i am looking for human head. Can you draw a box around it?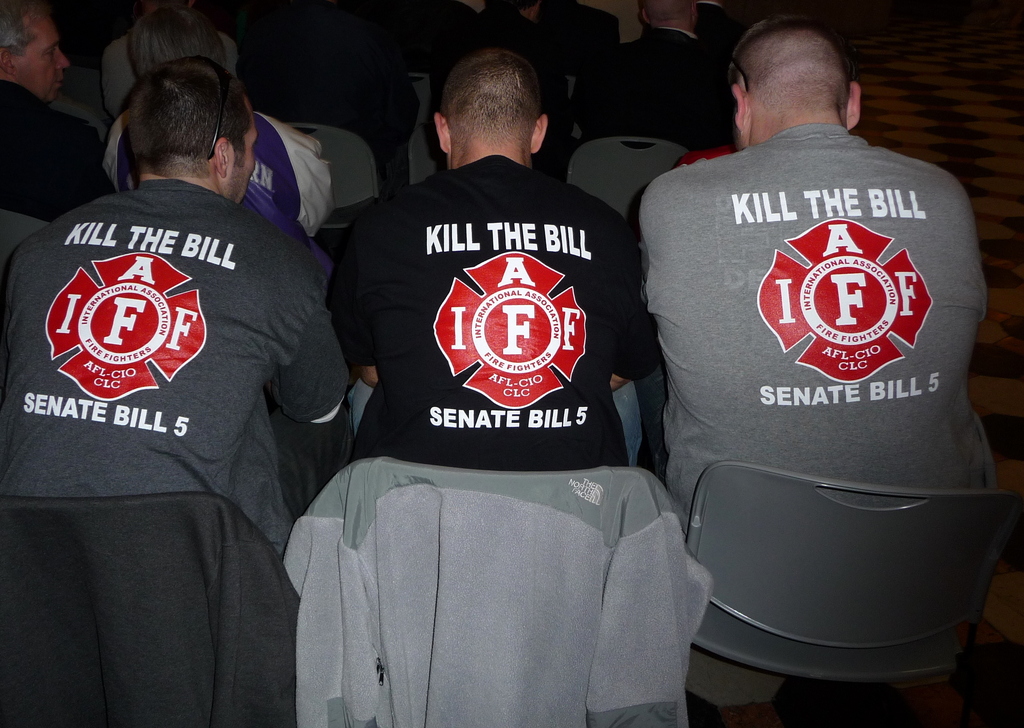
Sure, the bounding box is x1=432 y1=50 x2=550 y2=146.
